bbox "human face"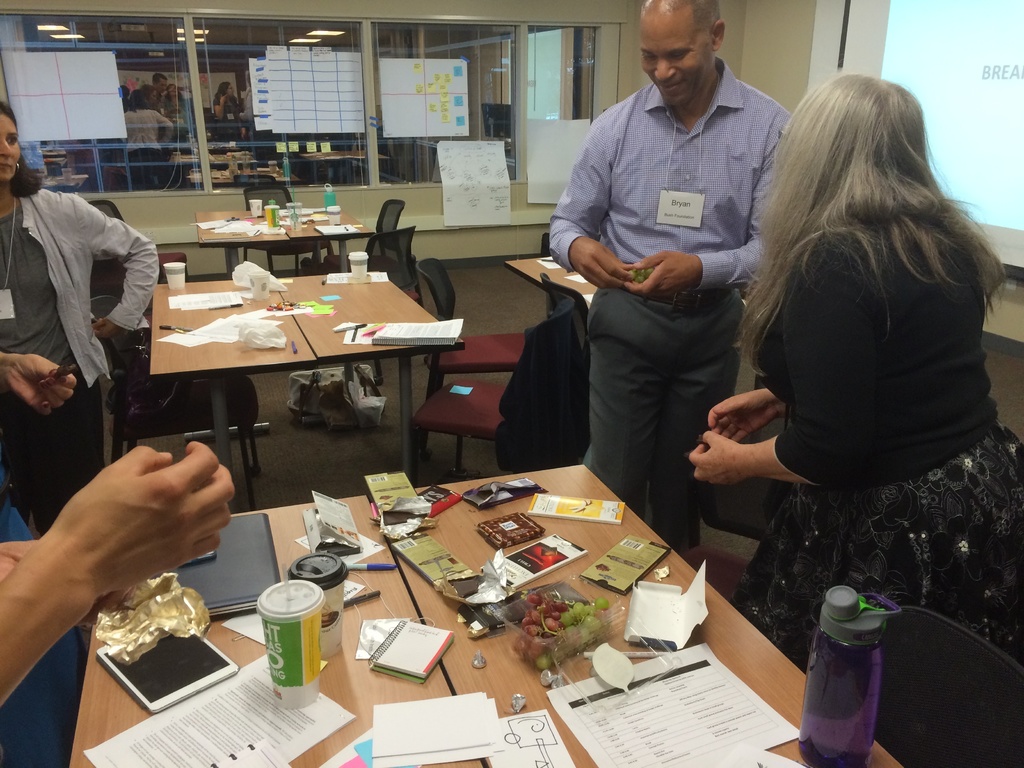
l=167, t=83, r=179, b=95
